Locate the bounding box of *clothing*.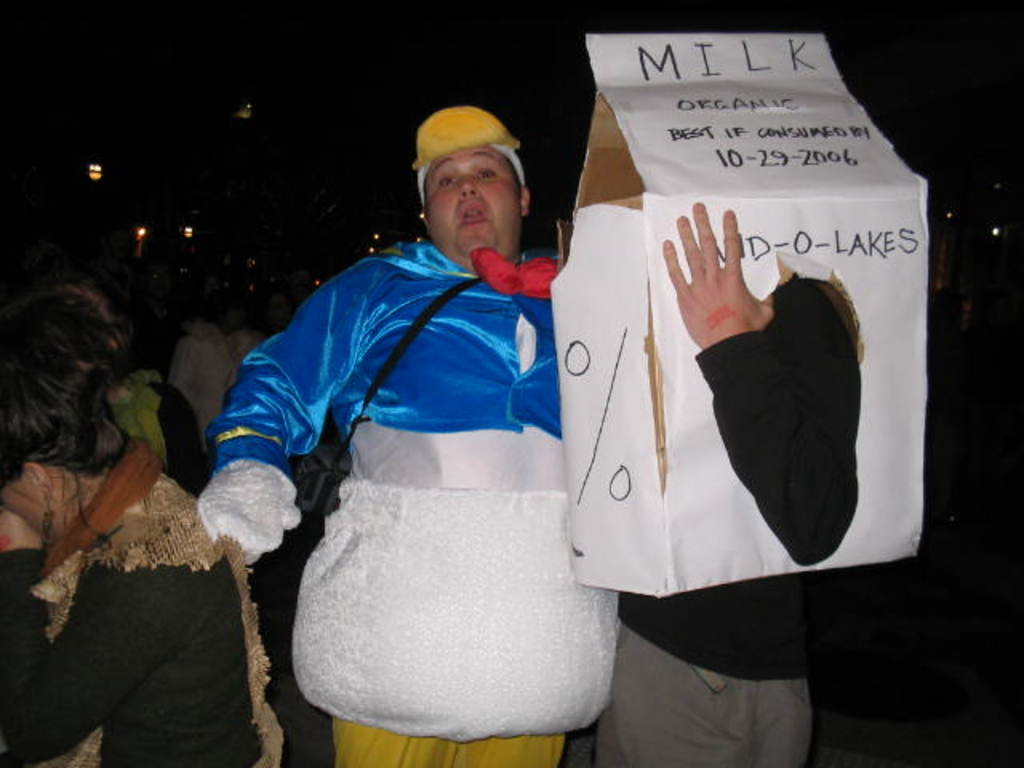
Bounding box: (left=198, top=238, right=570, bottom=766).
